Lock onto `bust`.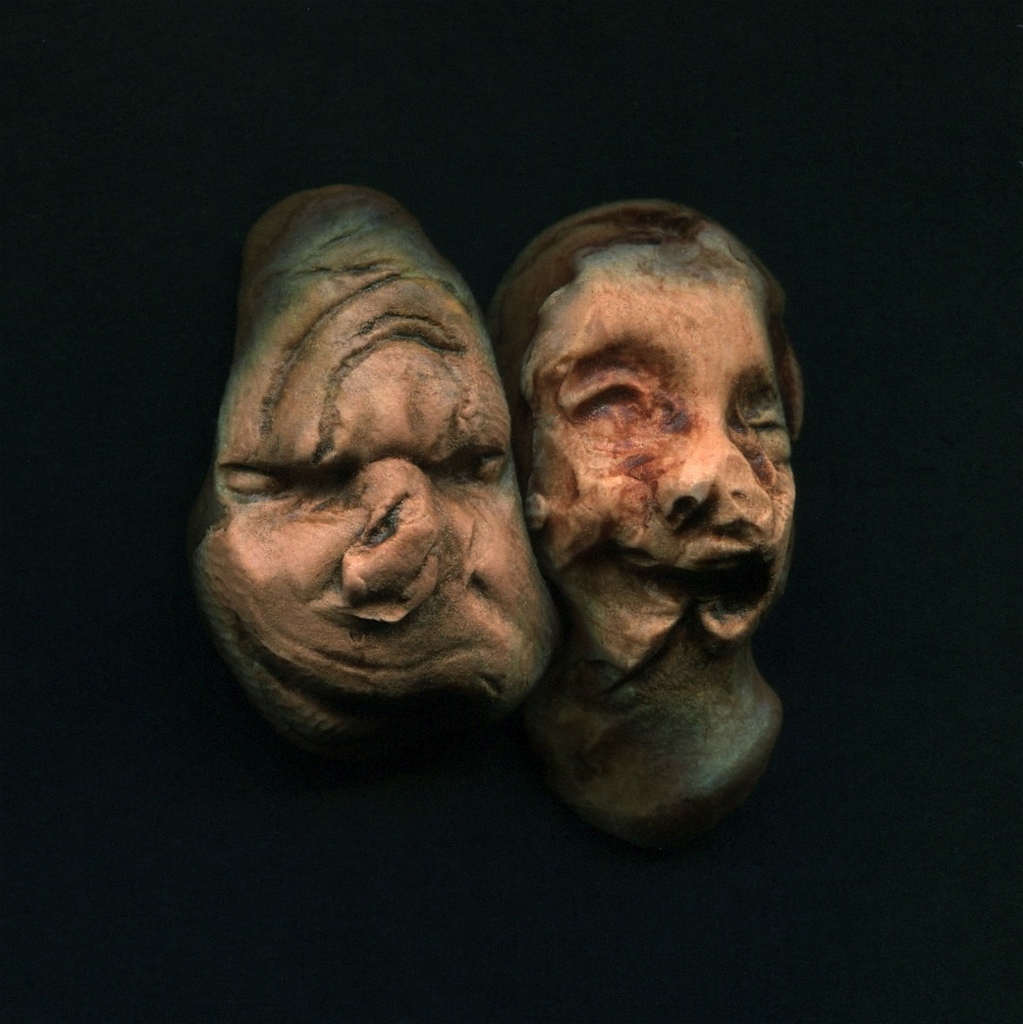
Locked: {"x1": 485, "y1": 197, "x2": 792, "y2": 863}.
